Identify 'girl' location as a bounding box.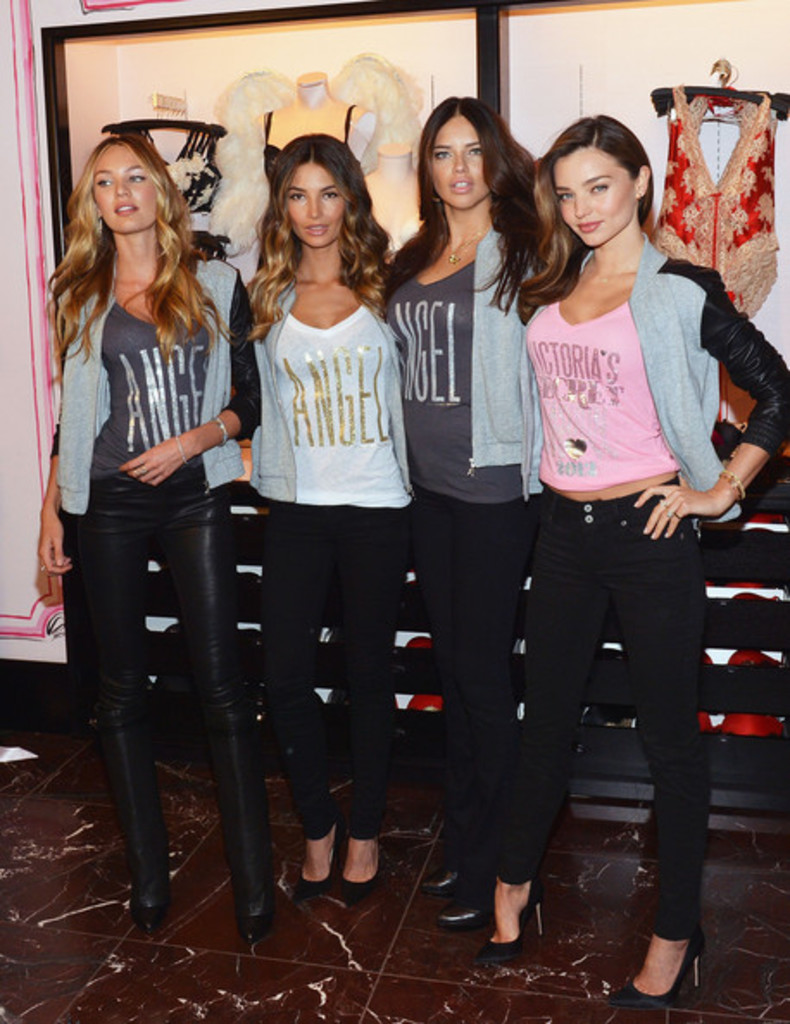
BBox(235, 133, 405, 905).
